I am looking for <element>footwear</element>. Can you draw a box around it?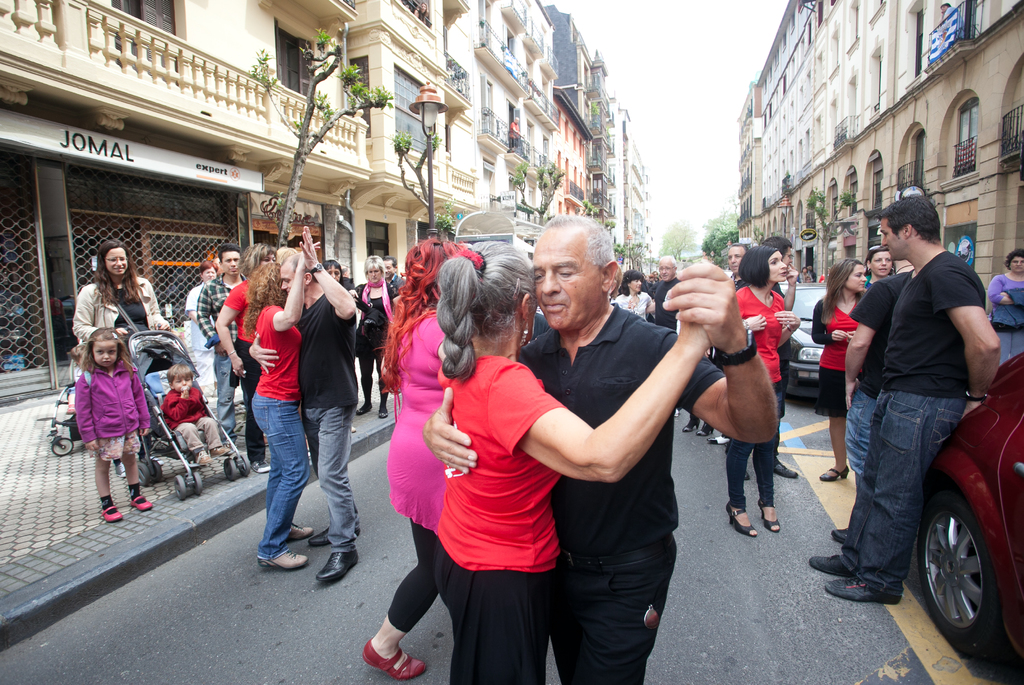
Sure, the bounding box is x1=696, y1=422, x2=712, y2=433.
